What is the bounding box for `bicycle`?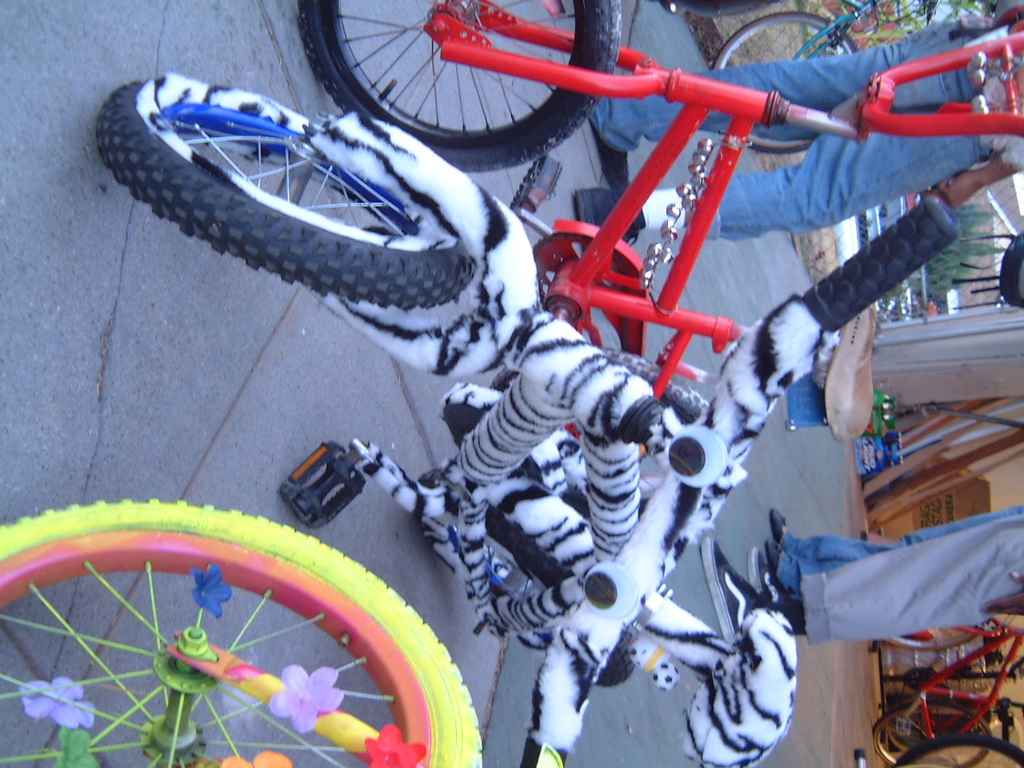
box=[711, 0, 915, 155].
